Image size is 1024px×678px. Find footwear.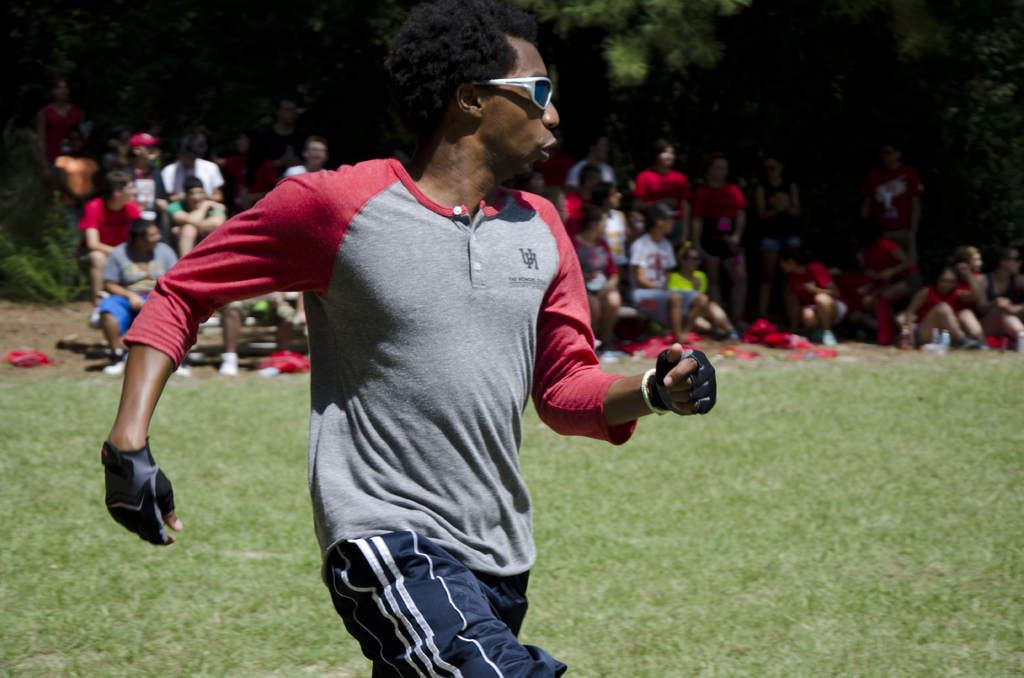
pyautogui.locateOnScreen(954, 337, 979, 351).
